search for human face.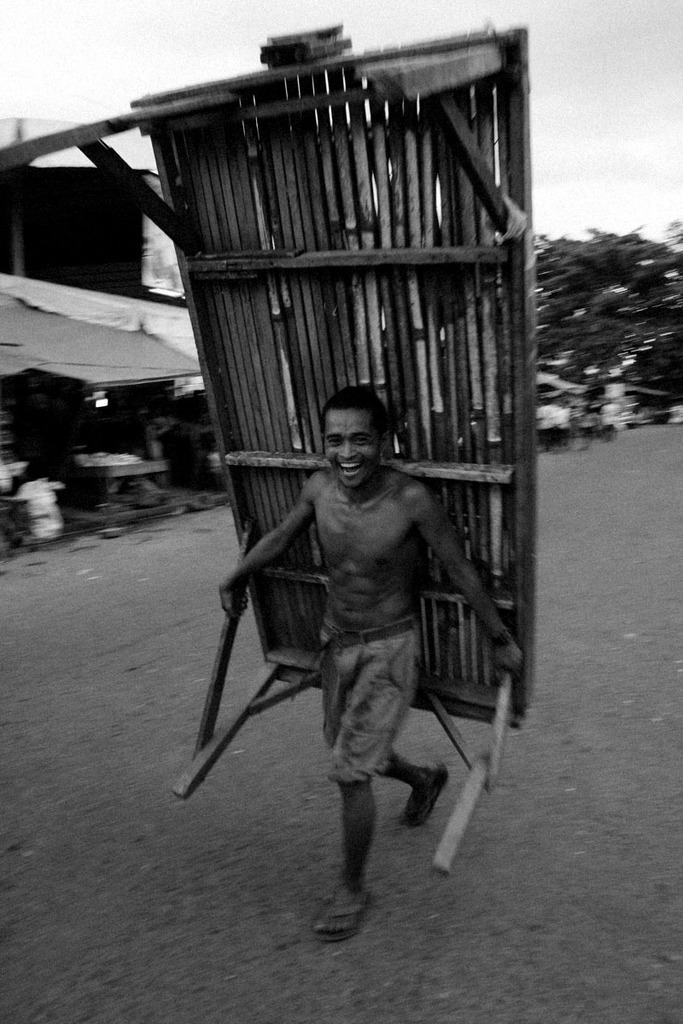
Found at locate(322, 407, 378, 485).
